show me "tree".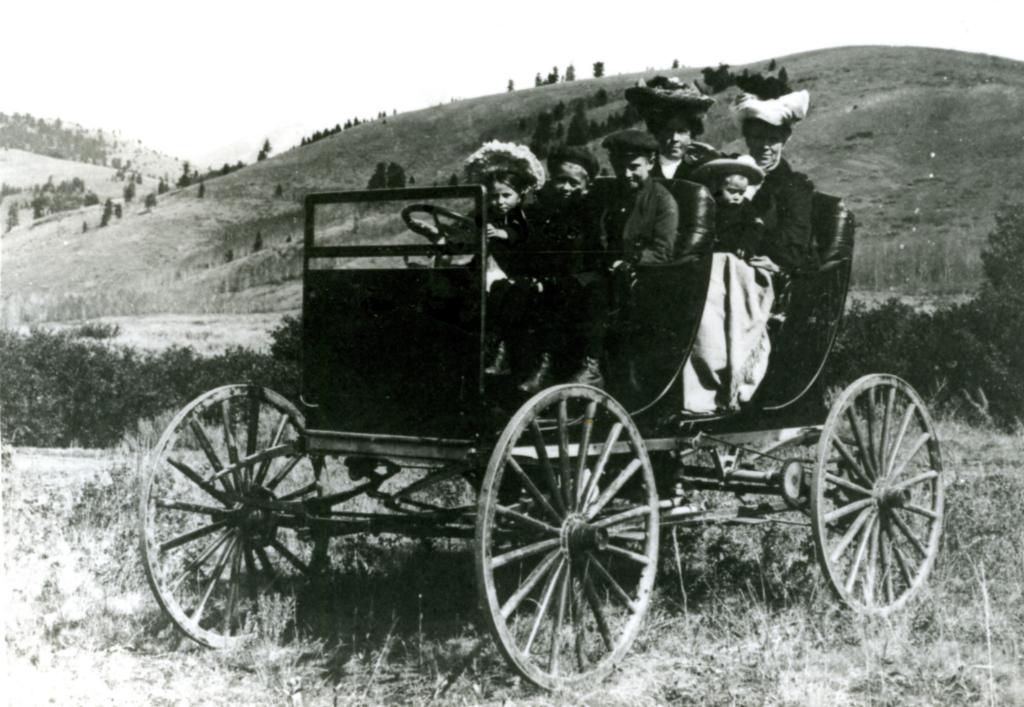
"tree" is here: <bbox>566, 98, 590, 146</bbox>.
